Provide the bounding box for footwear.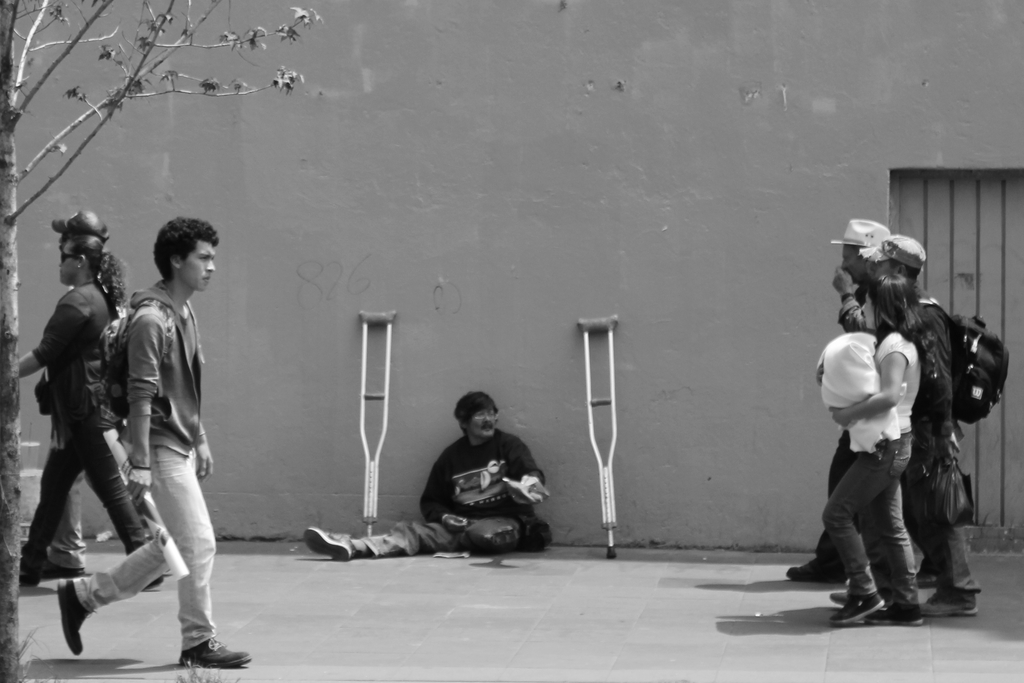
<bbox>829, 588, 884, 623</bbox>.
